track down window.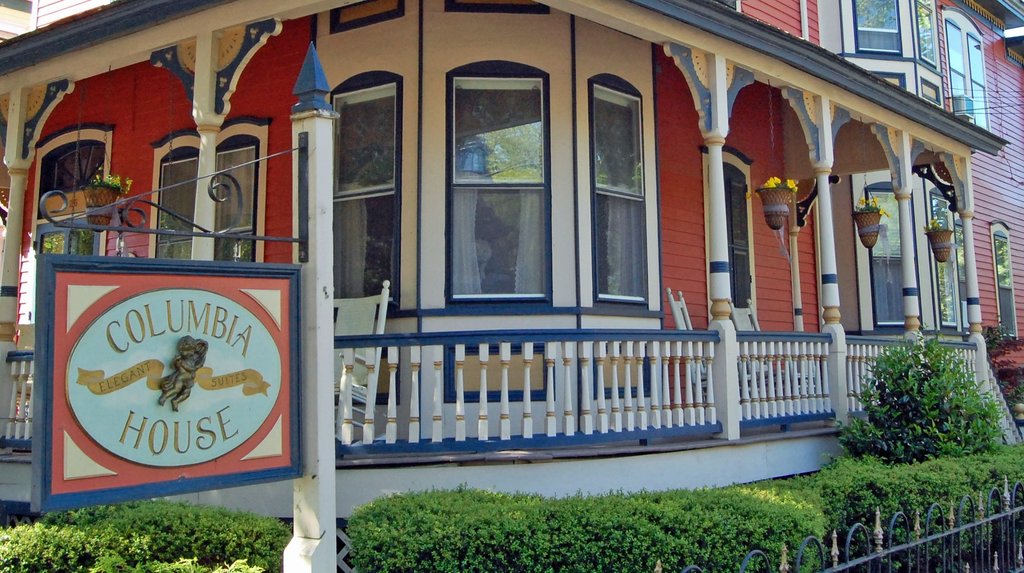
Tracked to bbox(337, 81, 399, 295).
